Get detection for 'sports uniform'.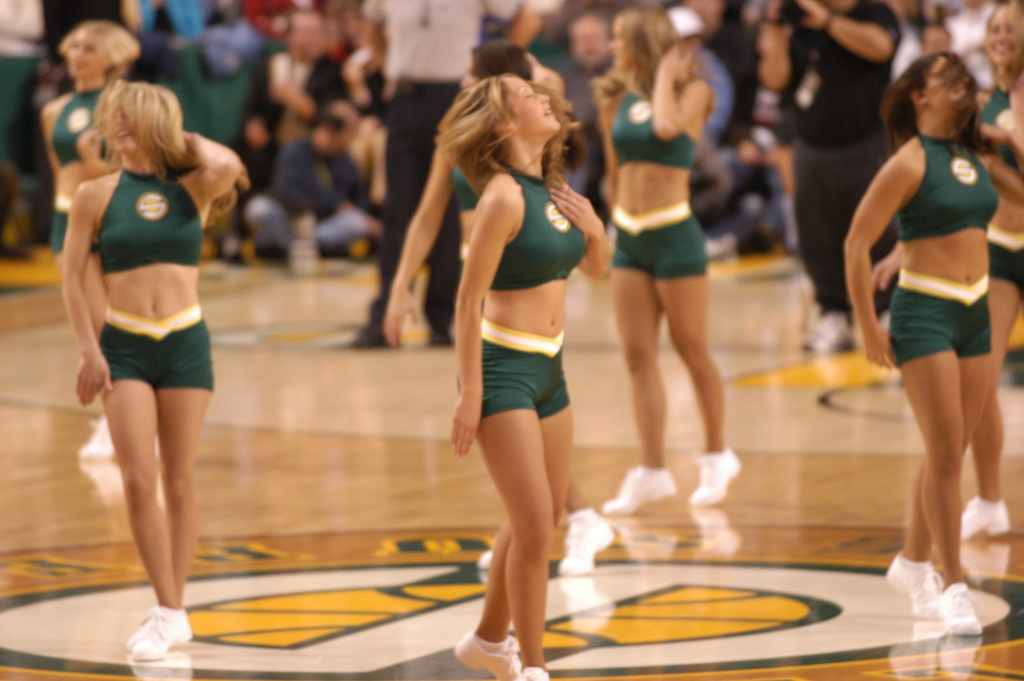
Detection: [53, 91, 113, 179].
